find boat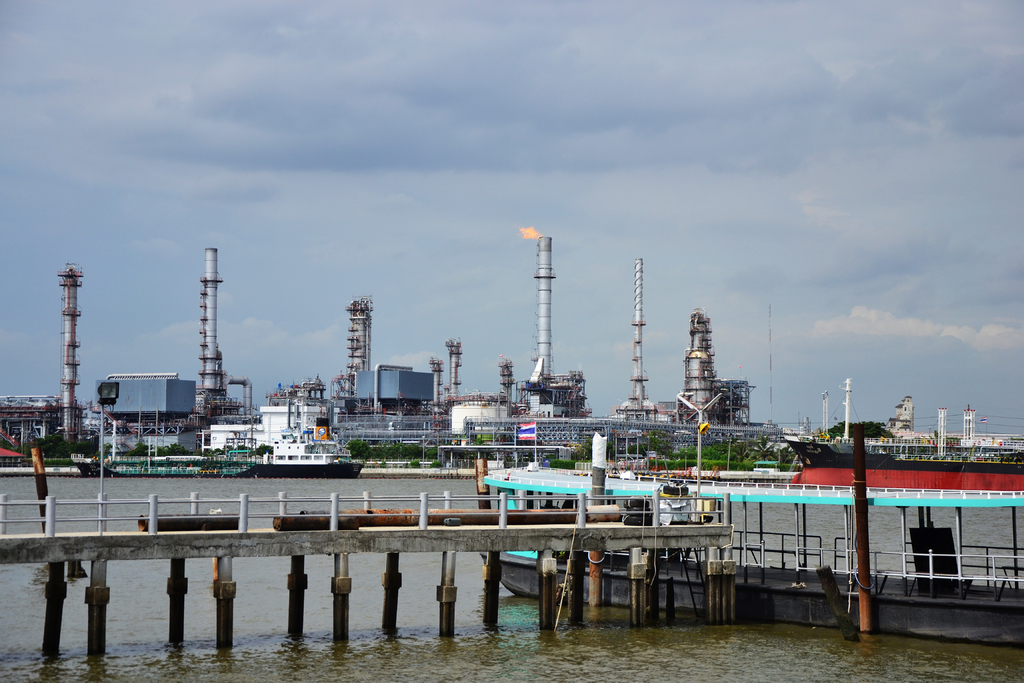
bbox(473, 438, 1023, 629)
